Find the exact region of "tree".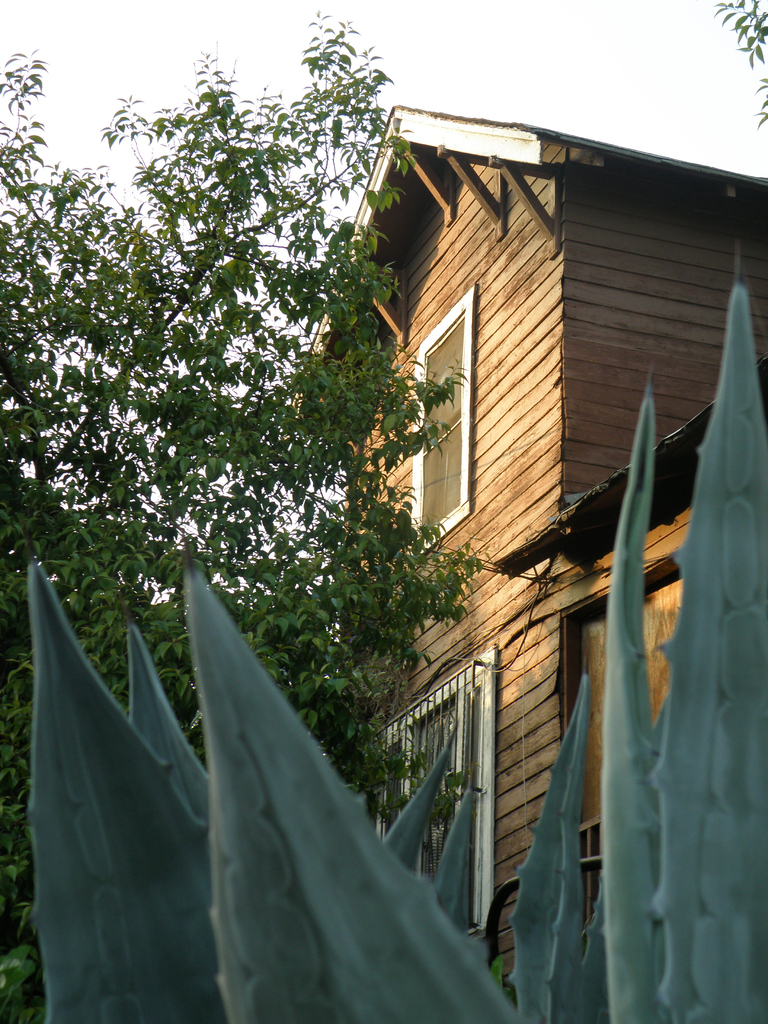
Exact region: [x1=0, y1=13, x2=534, y2=867].
